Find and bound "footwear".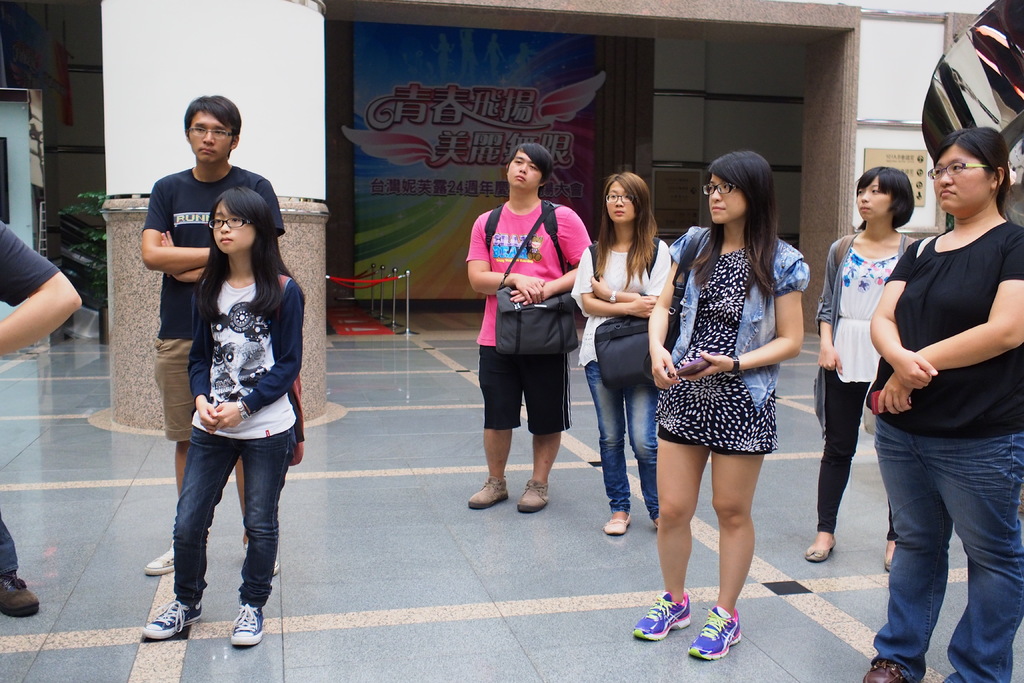
Bound: (513, 477, 550, 514).
